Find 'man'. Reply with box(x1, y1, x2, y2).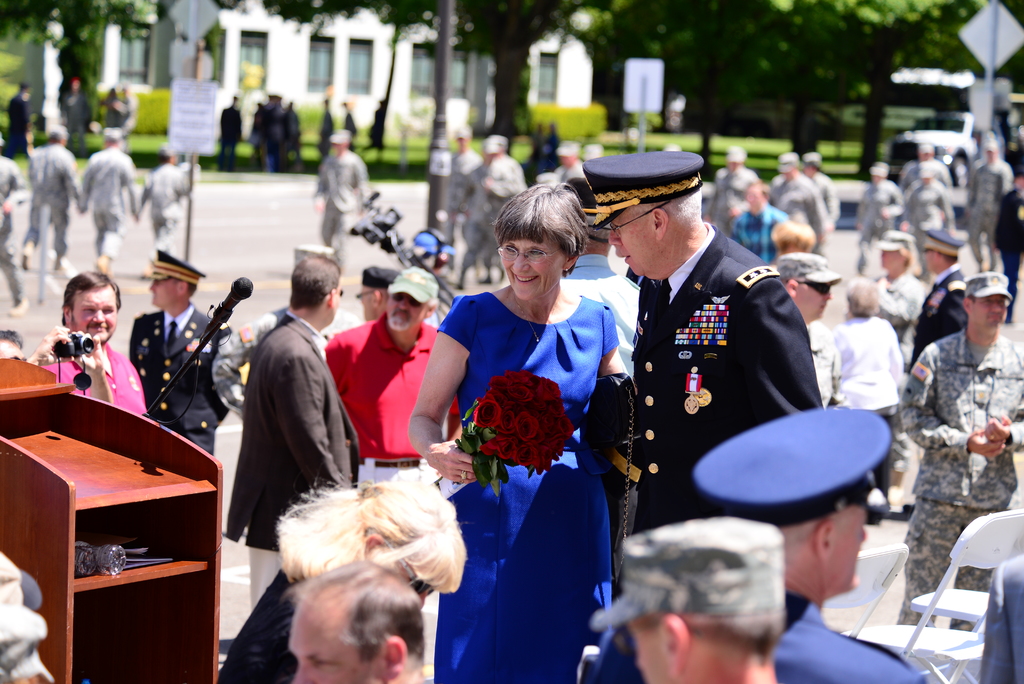
box(703, 149, 759, 226).
